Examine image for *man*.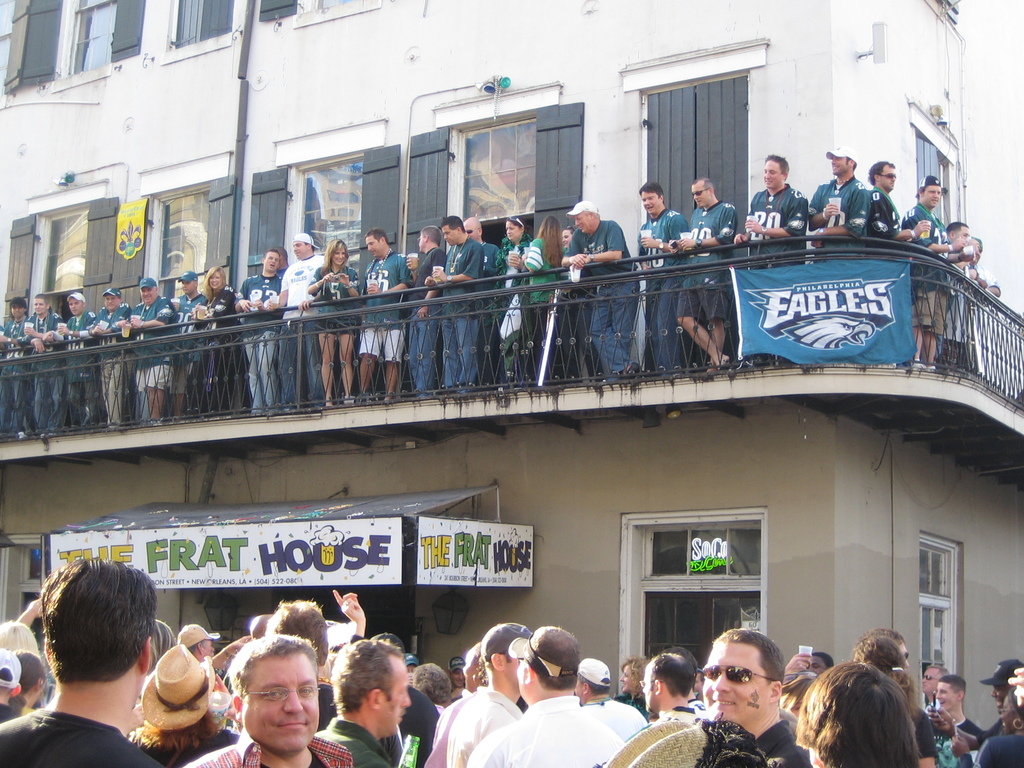
Examination result: [left=808, top=647, right=831, bottom=673].
